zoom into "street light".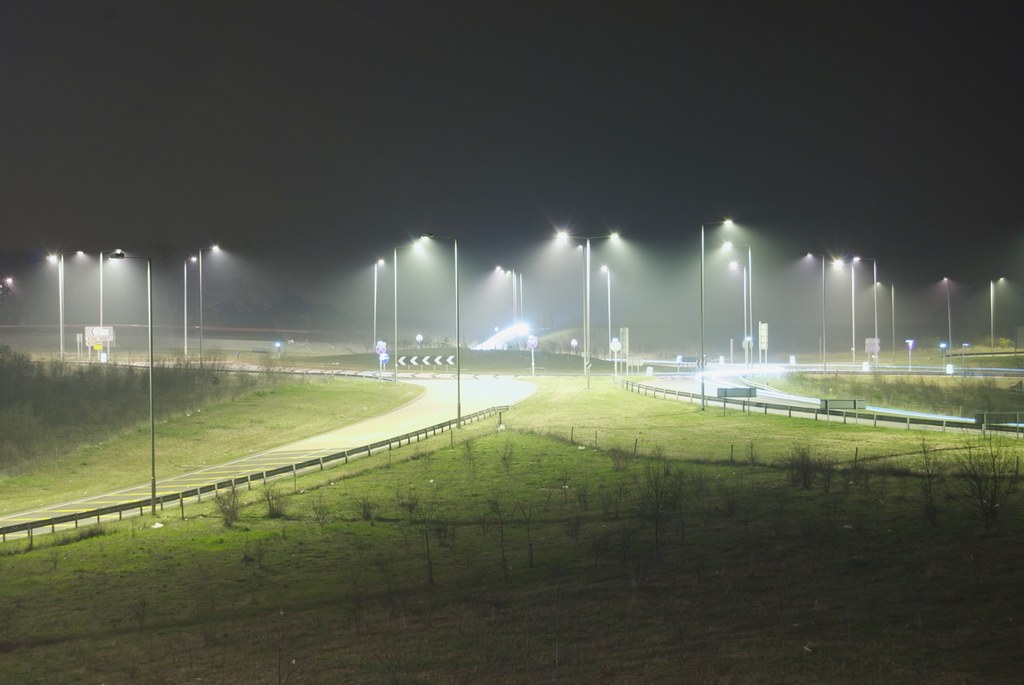
Zoom target: 989:275:1004:349.
